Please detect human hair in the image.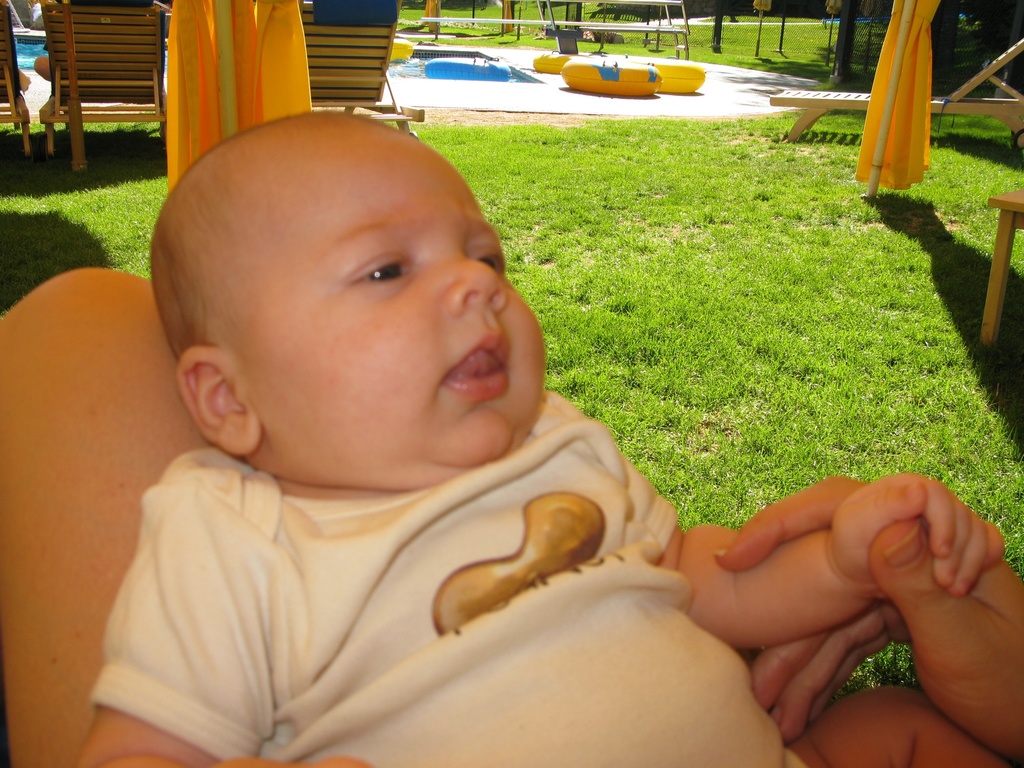
left=144, top=103, right=415, bottom=360.
